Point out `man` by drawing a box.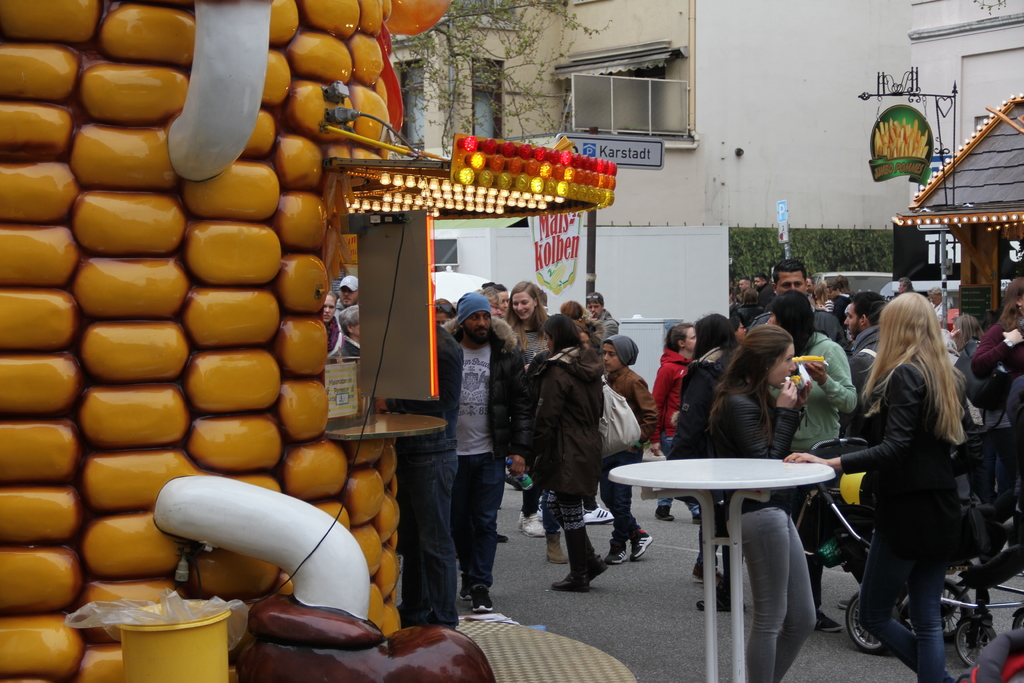
(760, 261, 851, 352).
